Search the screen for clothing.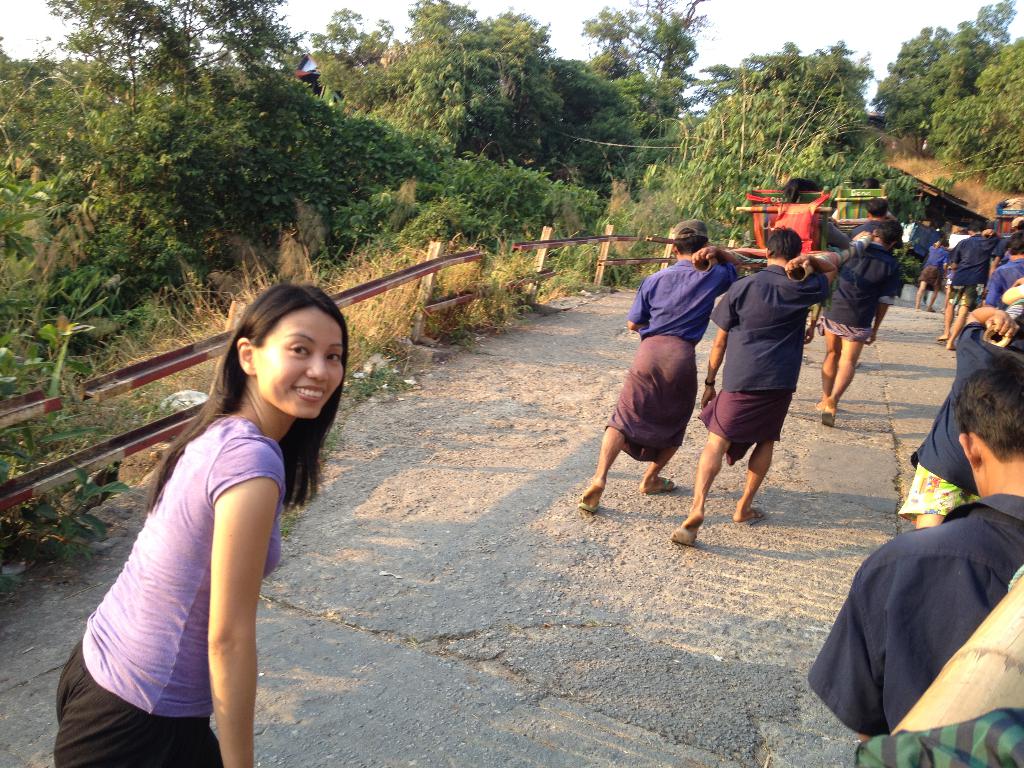
Found at rect(981, 257, 1023, 309).
